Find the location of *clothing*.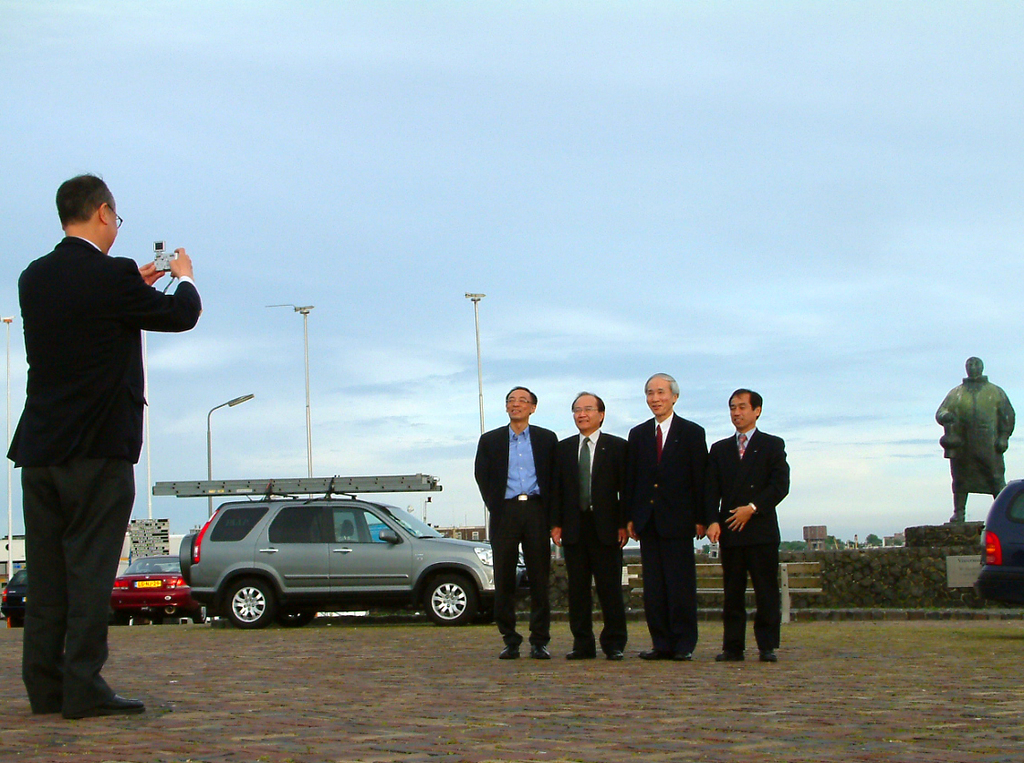
Location: select_region(622, 413, 708, 663).
